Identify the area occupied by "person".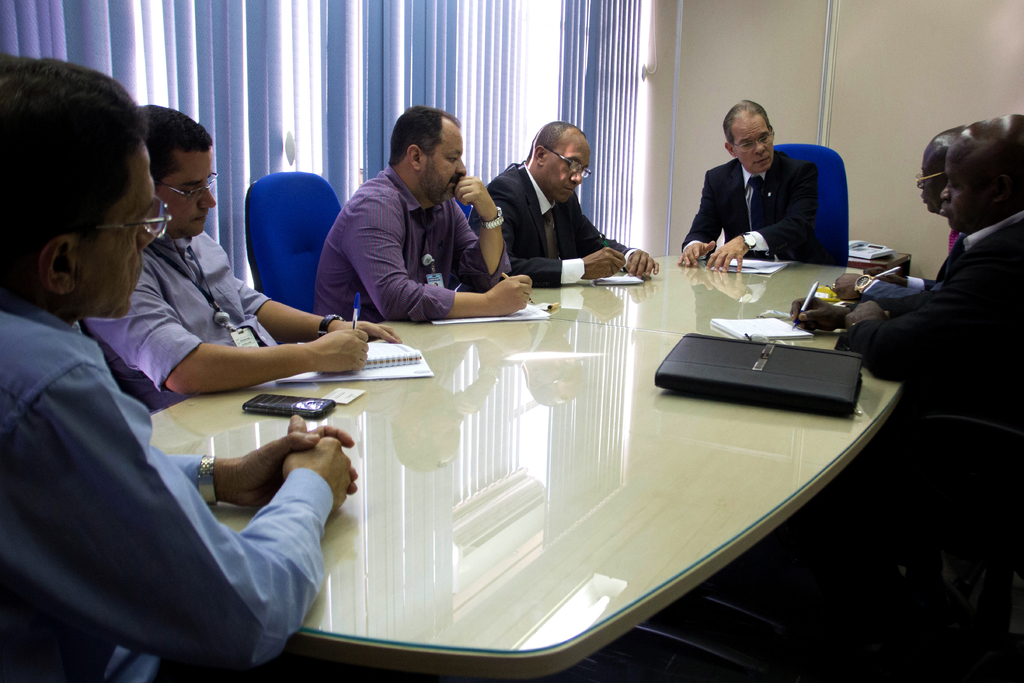
Area: box(828, 120, 972, 315).
